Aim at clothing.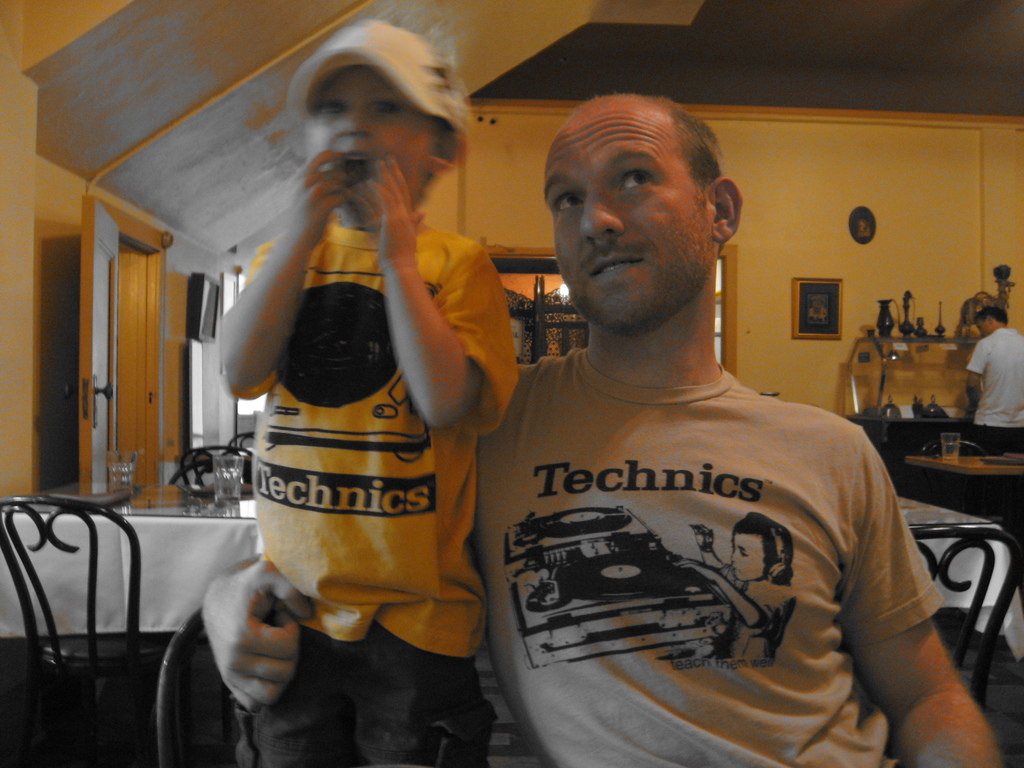
Aimed at {"x1": 966, "y1": 328, "x2": 1023, "y2": 457}.
